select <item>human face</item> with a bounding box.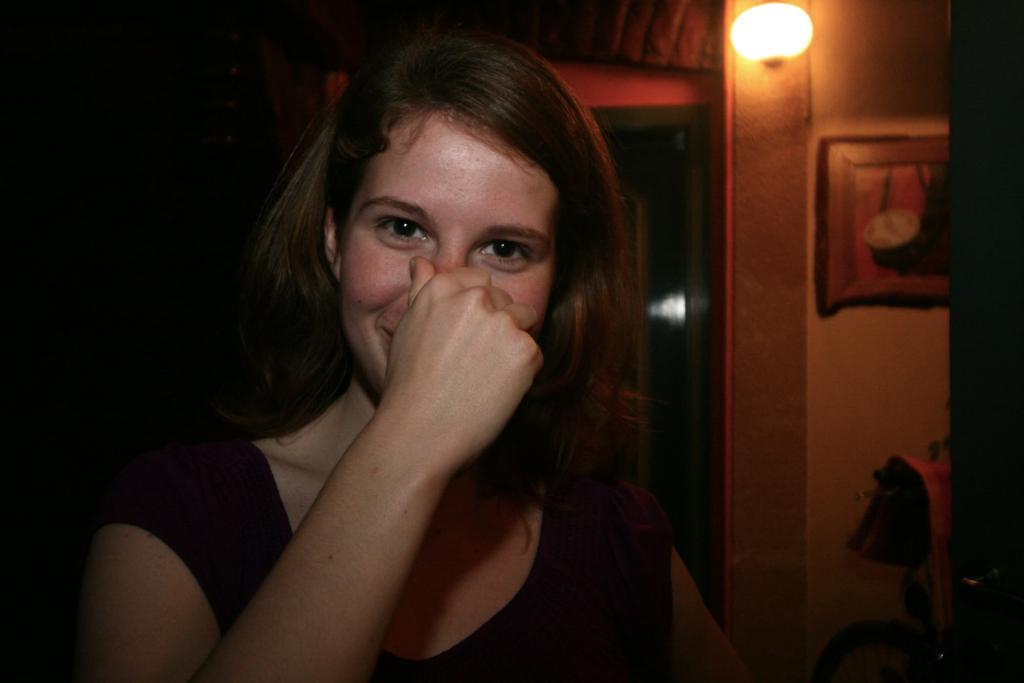
locate(337, 103, 565, 398).
